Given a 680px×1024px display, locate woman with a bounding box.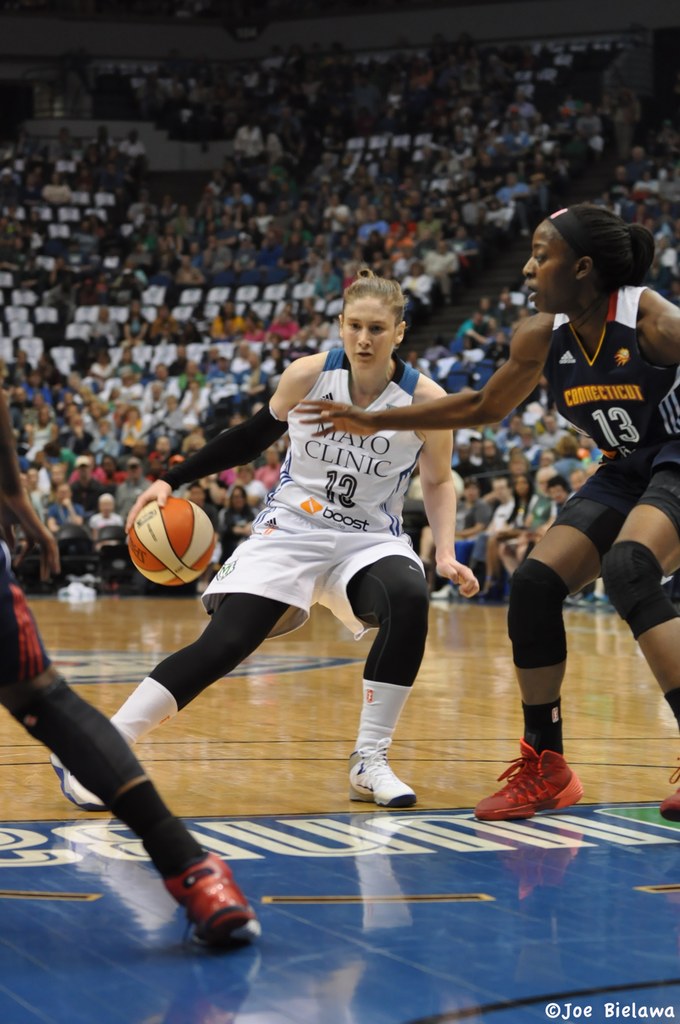
Located: rect(295, 200, 679, 825).
